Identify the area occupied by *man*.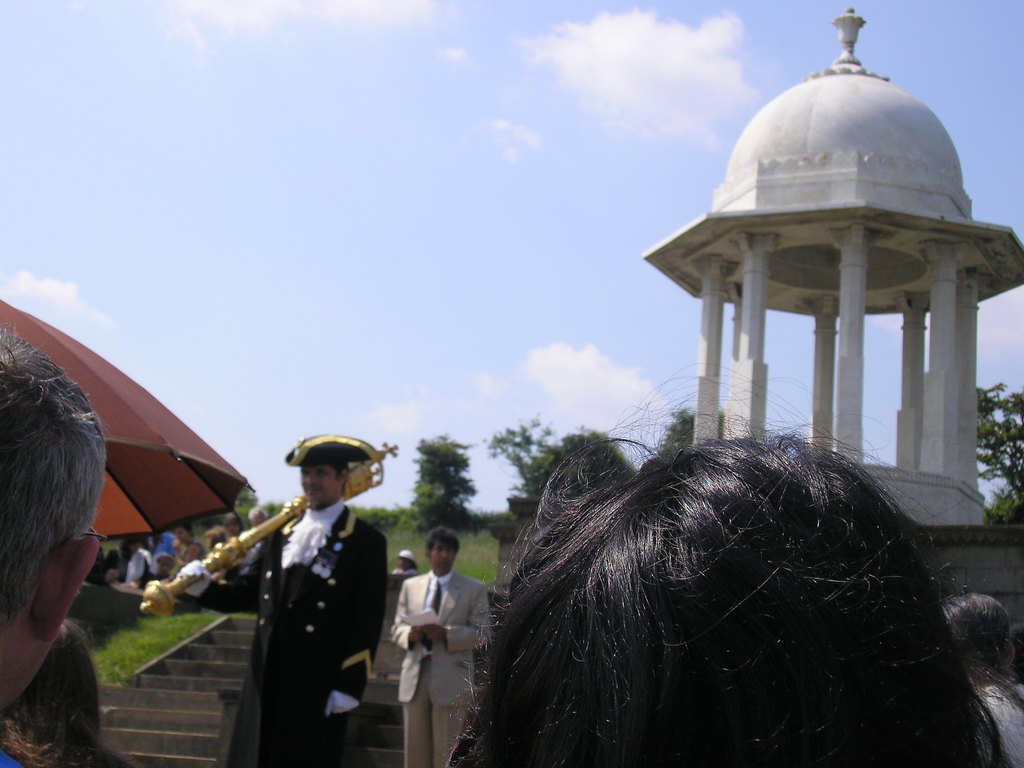
Area: 178, 431, 387, 767.
